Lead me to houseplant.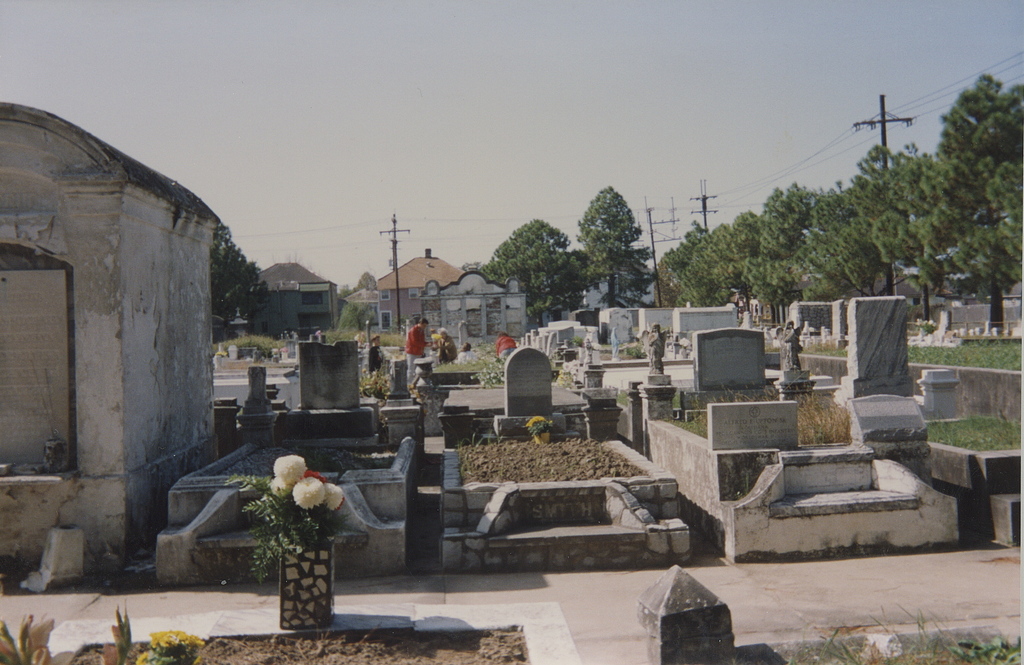
Lead to <region>224, 454, 348, 632</region>.
